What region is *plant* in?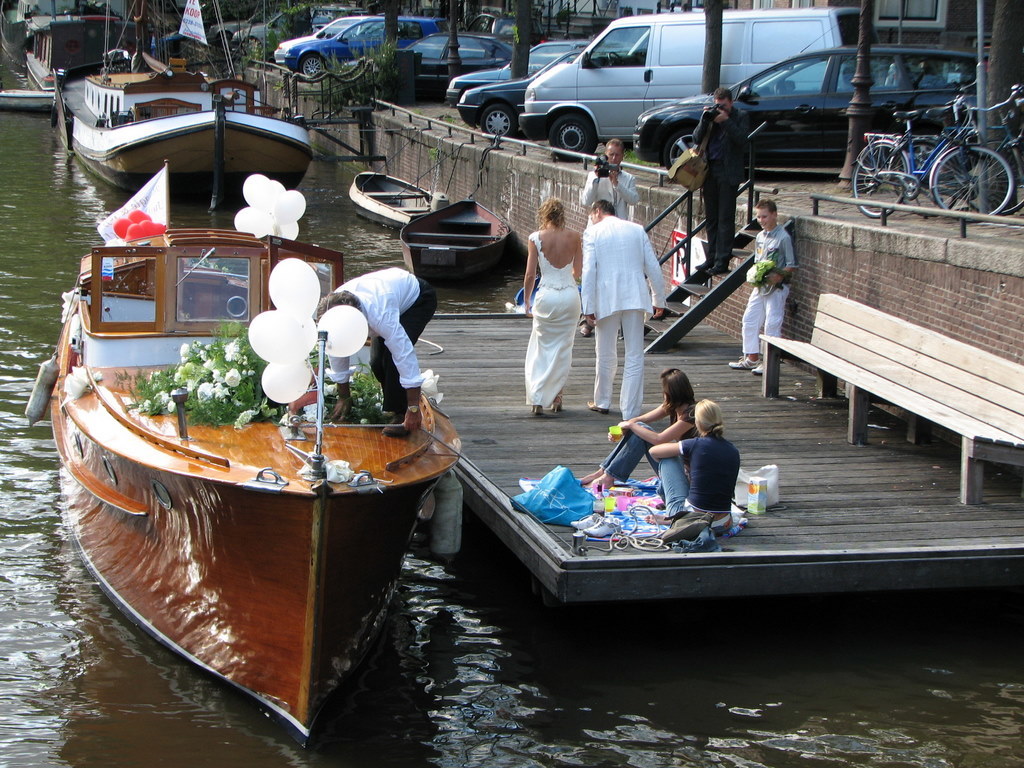
x1=230 y1=323 x2=385 y2=428.
